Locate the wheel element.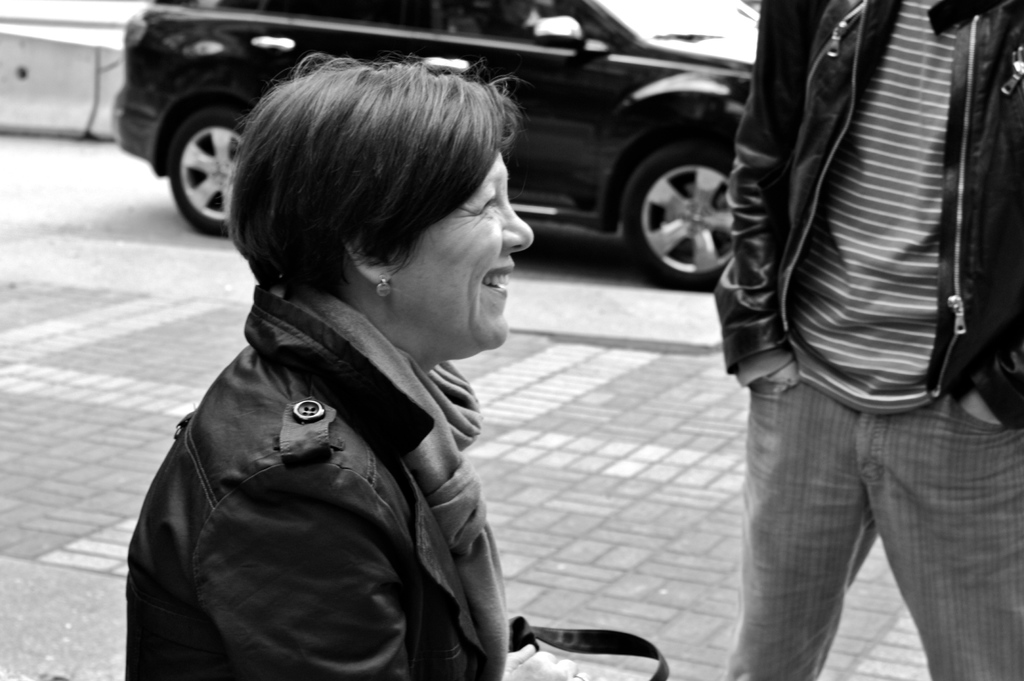
Element bbox: bbox=(169, 101, 249, 237).
